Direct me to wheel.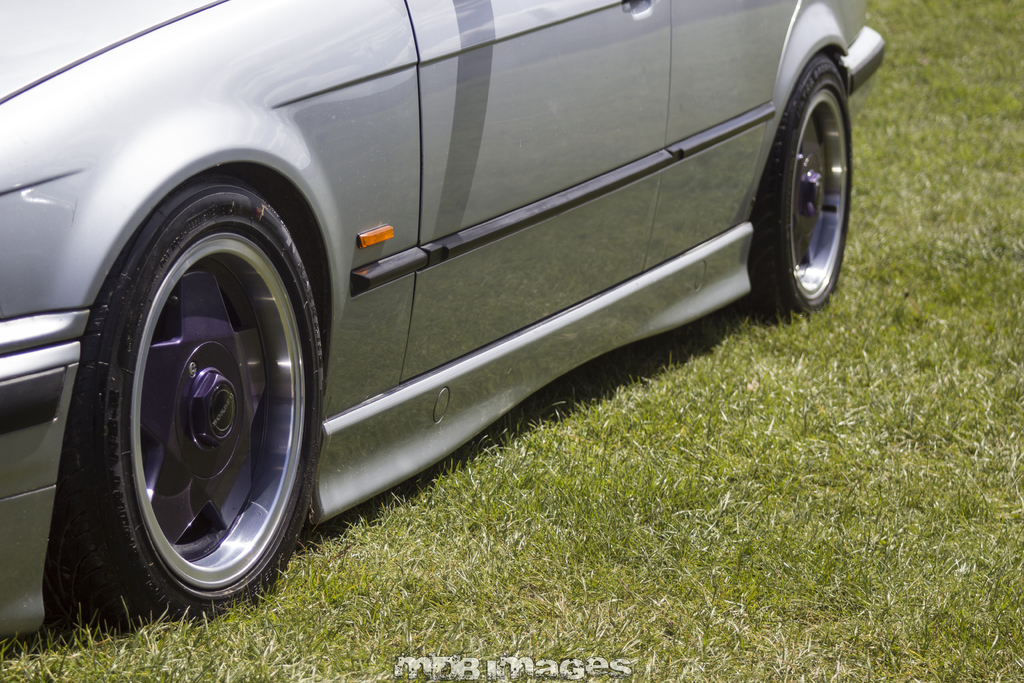
Direction: (x1=746, y1=52, x2=854, y2=317).
